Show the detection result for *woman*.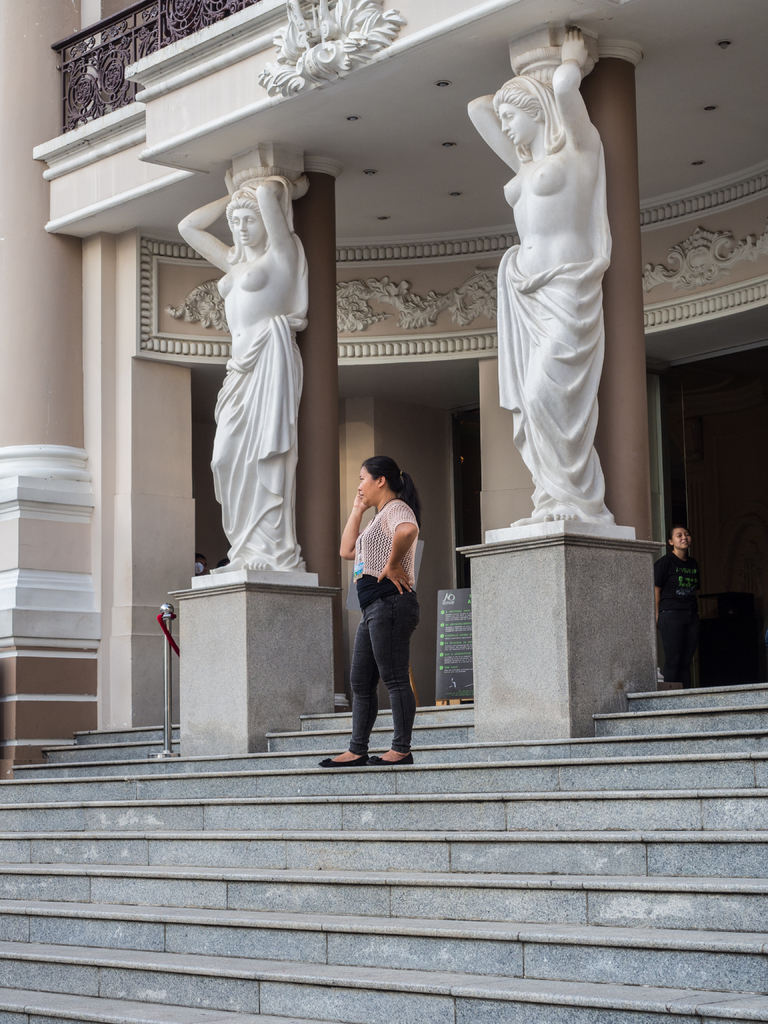
crop(462, 48, 618, 527).
